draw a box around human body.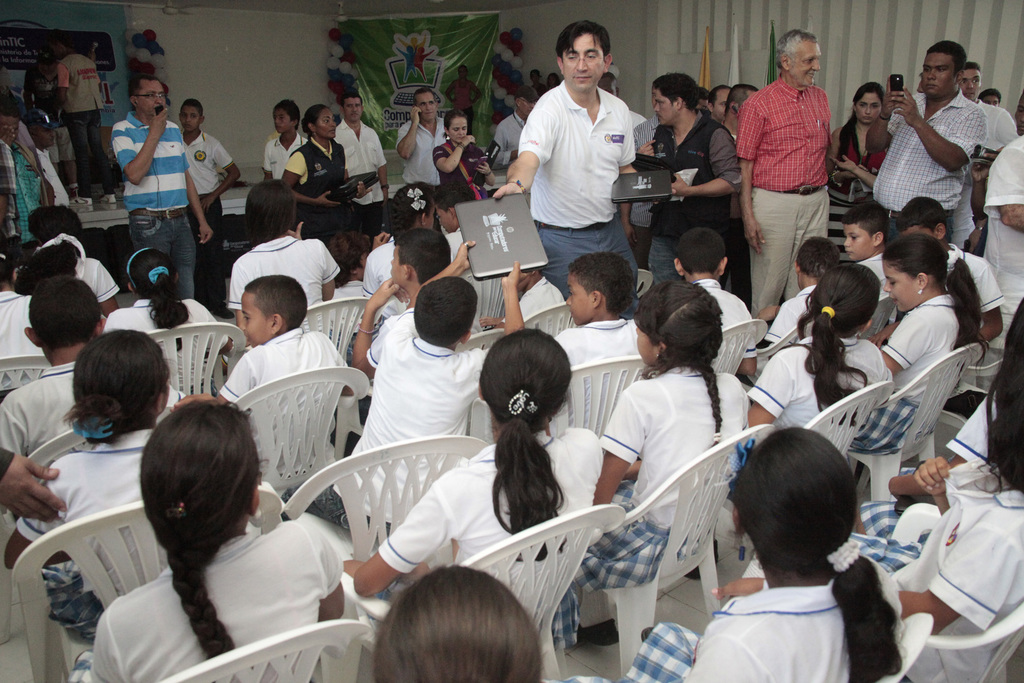
rect(719, 80, 761, 138).
